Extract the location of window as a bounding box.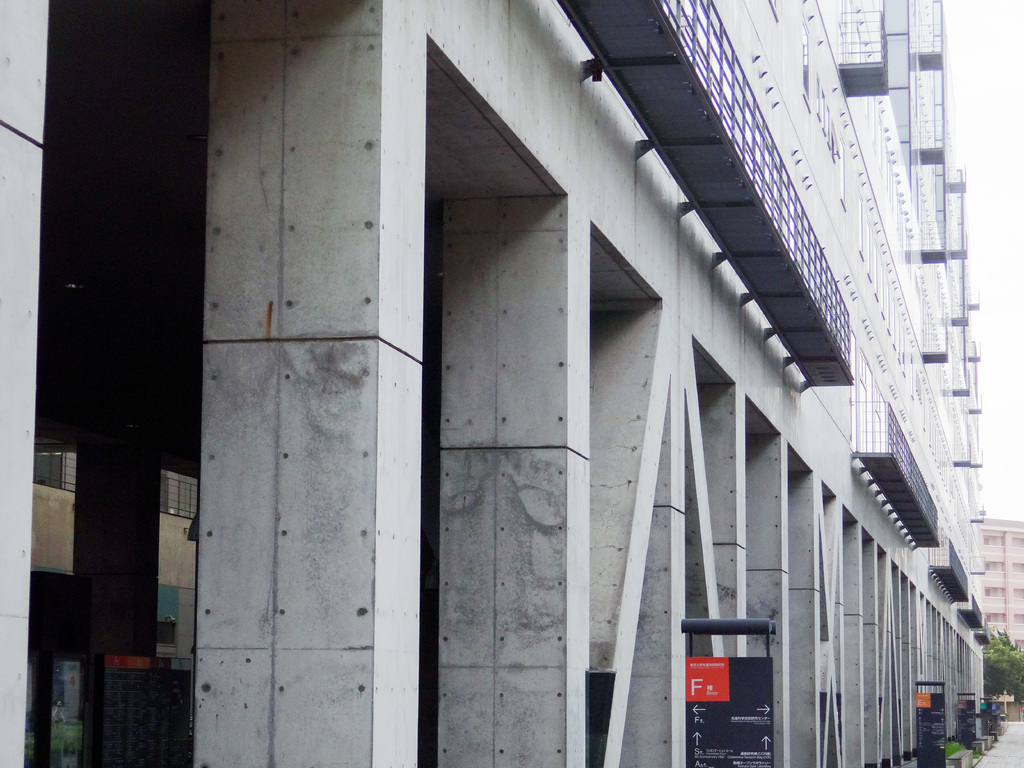
bbox(1019, 640, 1023, 655).
